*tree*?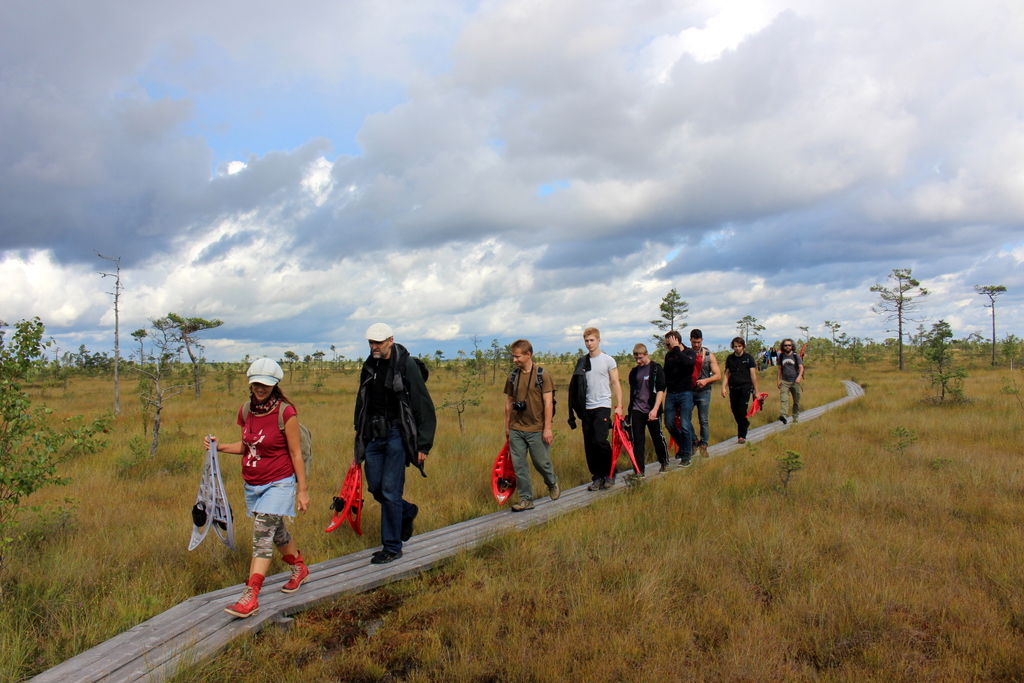
x1=1004 y1=330 x2=1023 y2=365
